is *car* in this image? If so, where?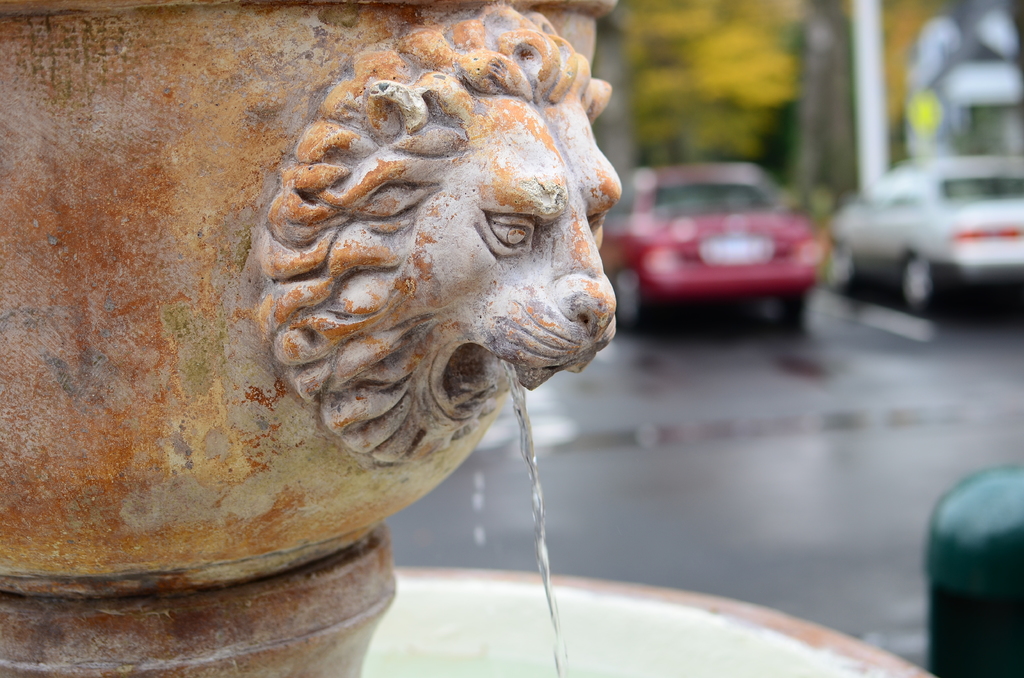
Yes, at locate(612, 166, 830, 343).
